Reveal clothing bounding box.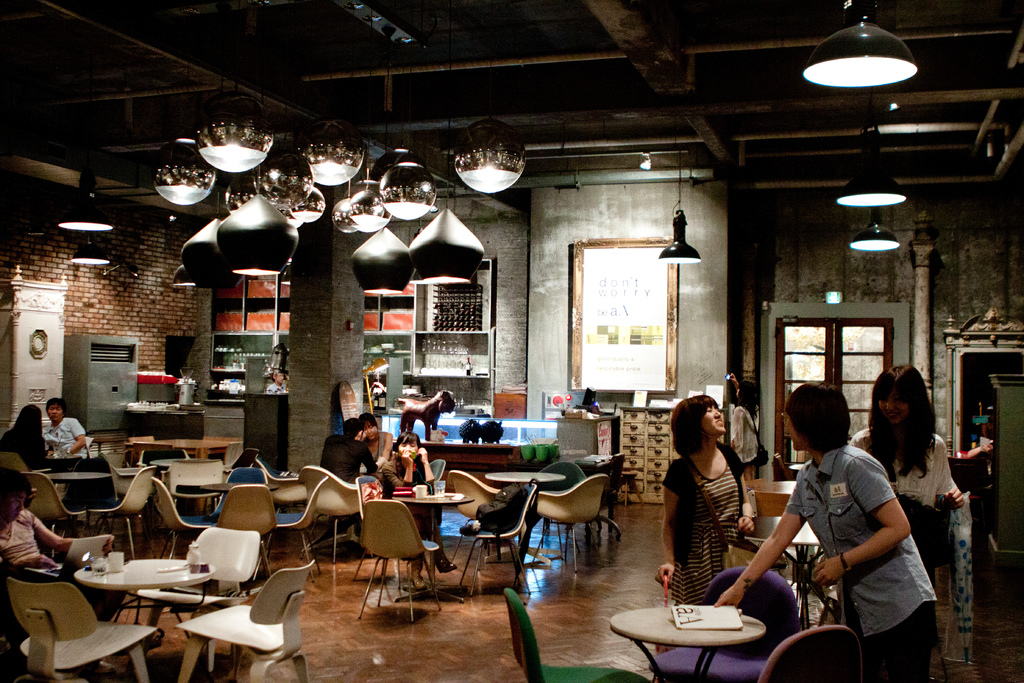
Revealed: 35:415:85:469.
